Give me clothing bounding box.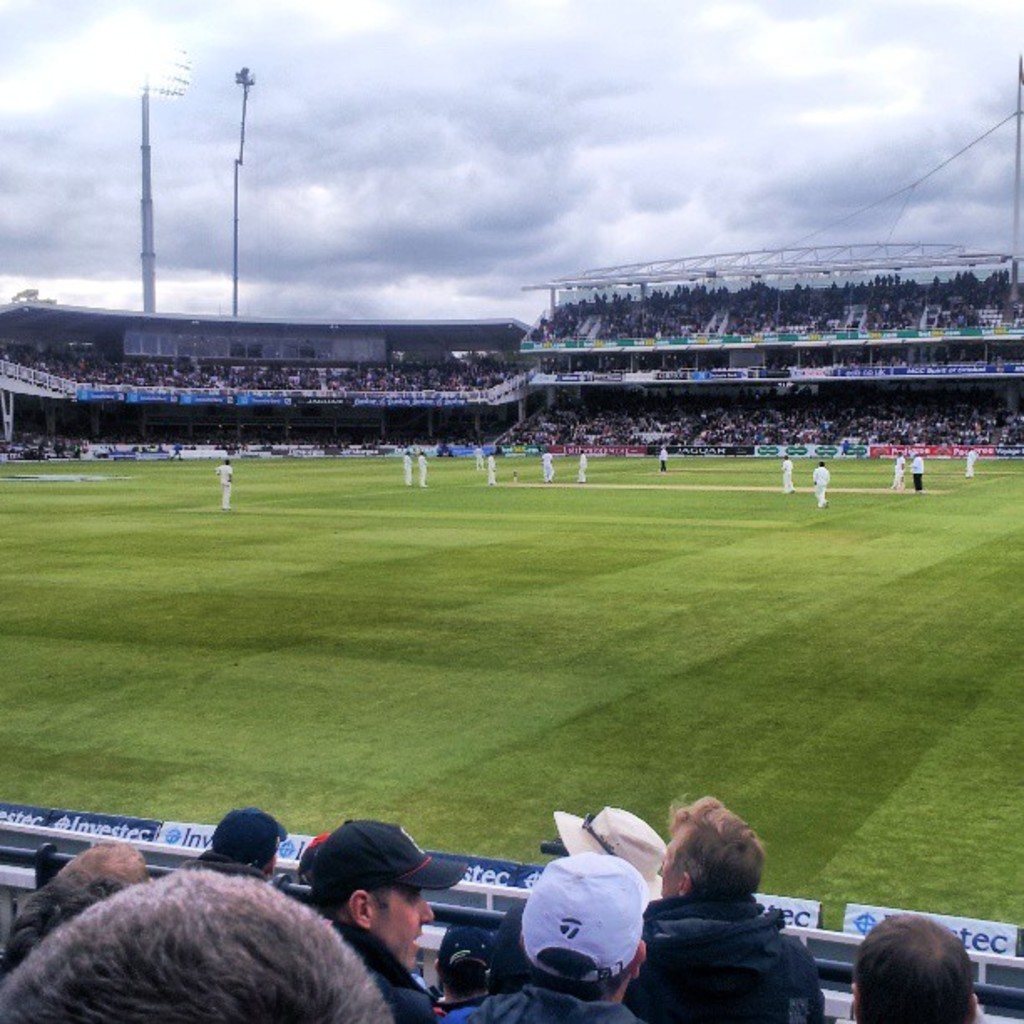
left=905, top=457, right=922, bottom=497.
